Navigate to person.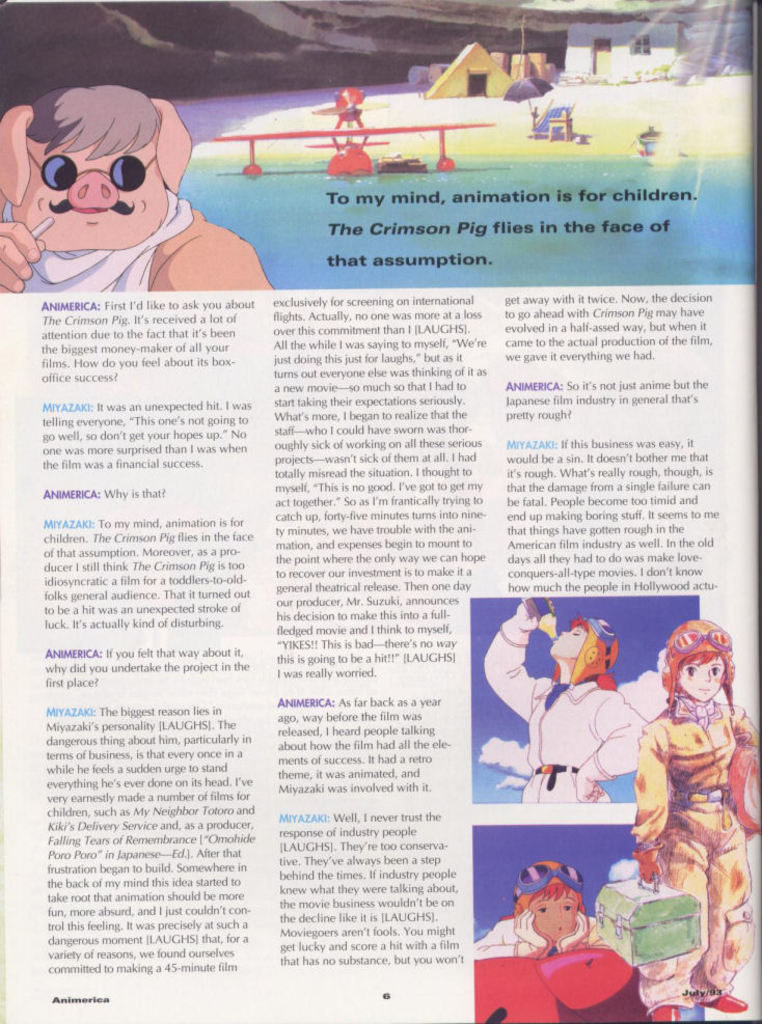
Navigation target: [x1=465, y1=856, x2=604, y2=964].
